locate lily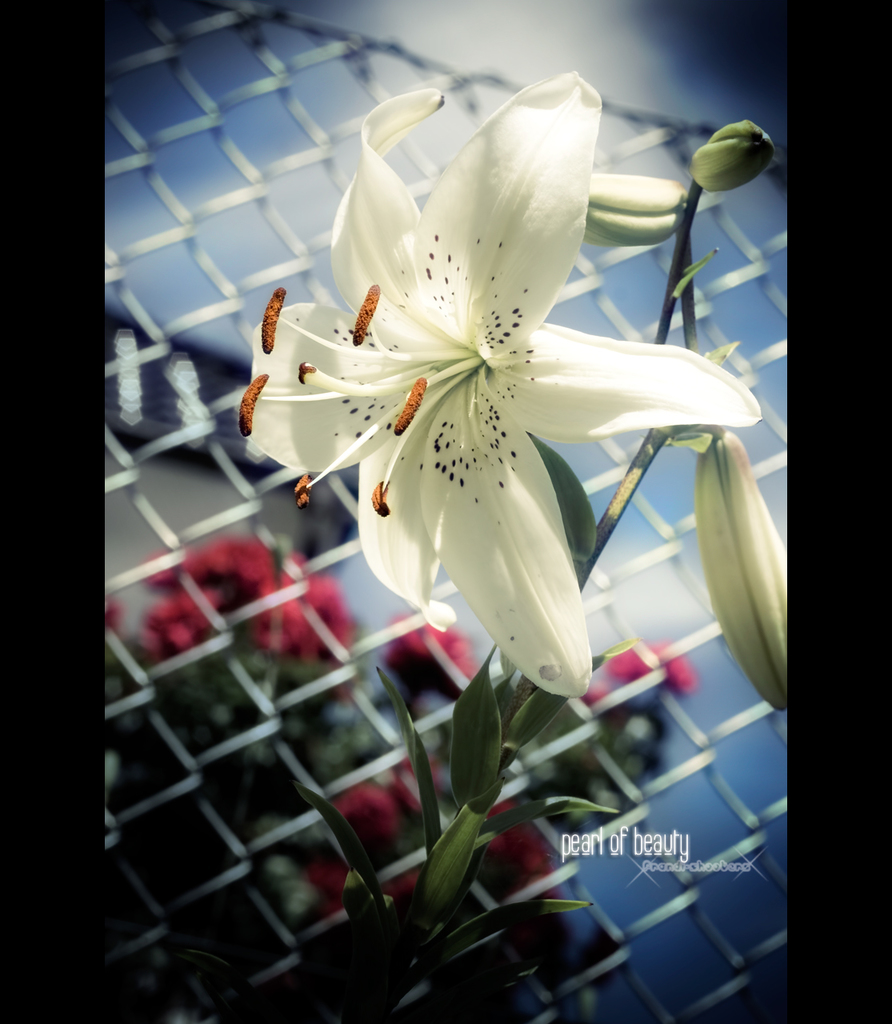
l=237, t=66, r=758, b=702
